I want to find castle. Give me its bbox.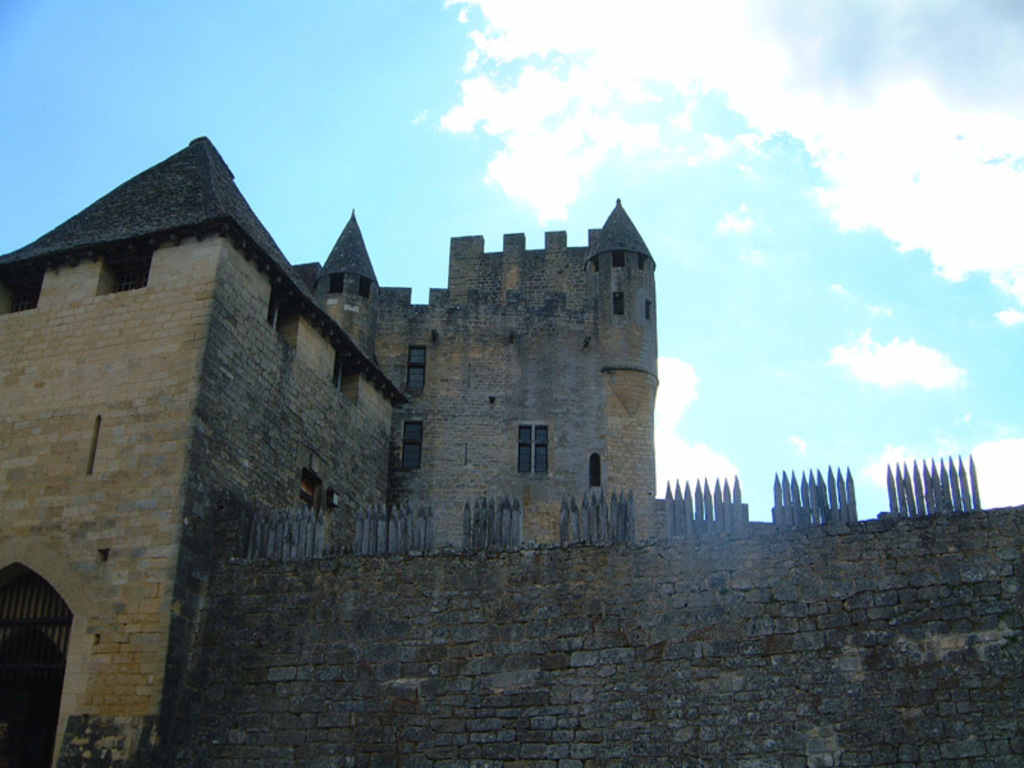
(left=19, top=118, right=694, bottom=643).
